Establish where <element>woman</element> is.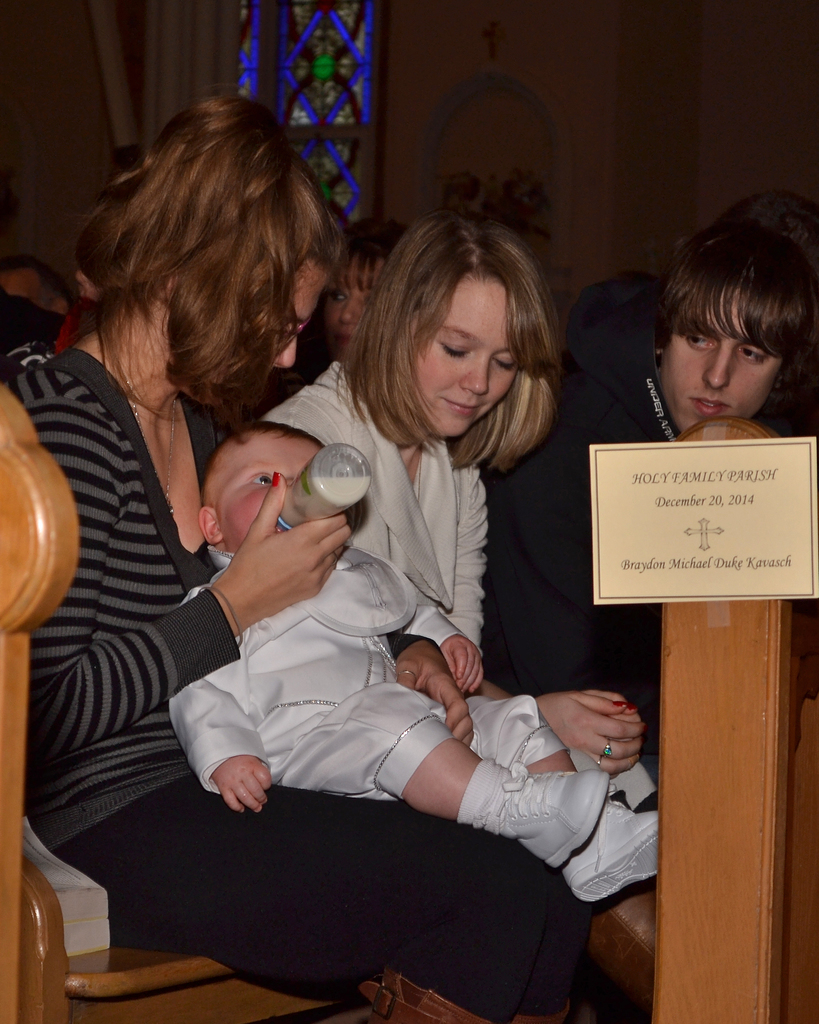
Established at 255, 207, 663, 816.
